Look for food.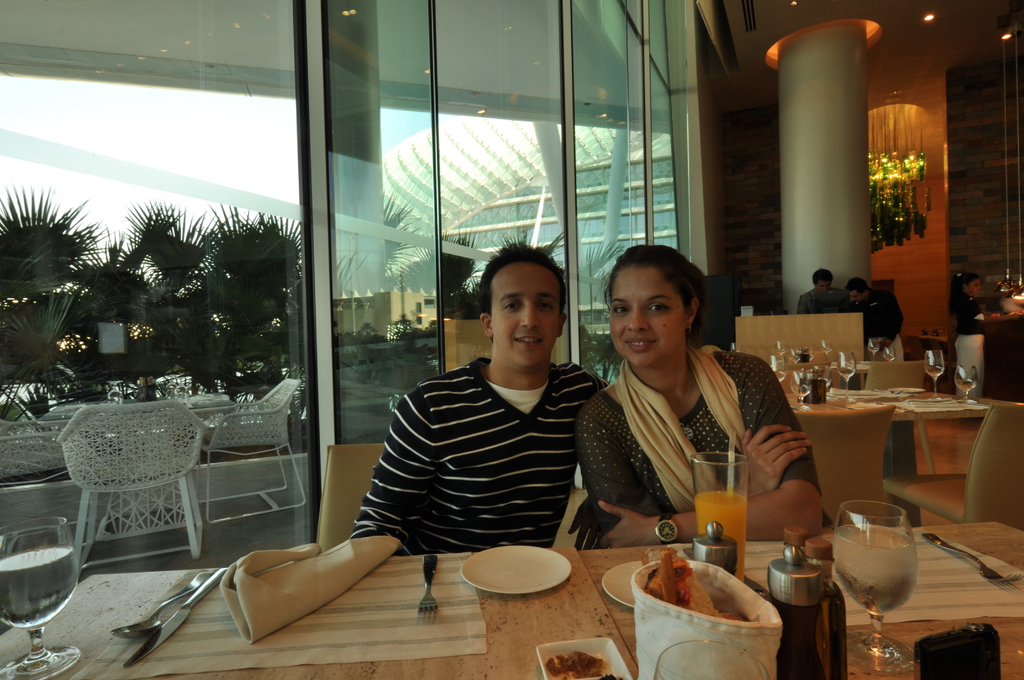
Found: select_region(543, 654, 623, 679).
